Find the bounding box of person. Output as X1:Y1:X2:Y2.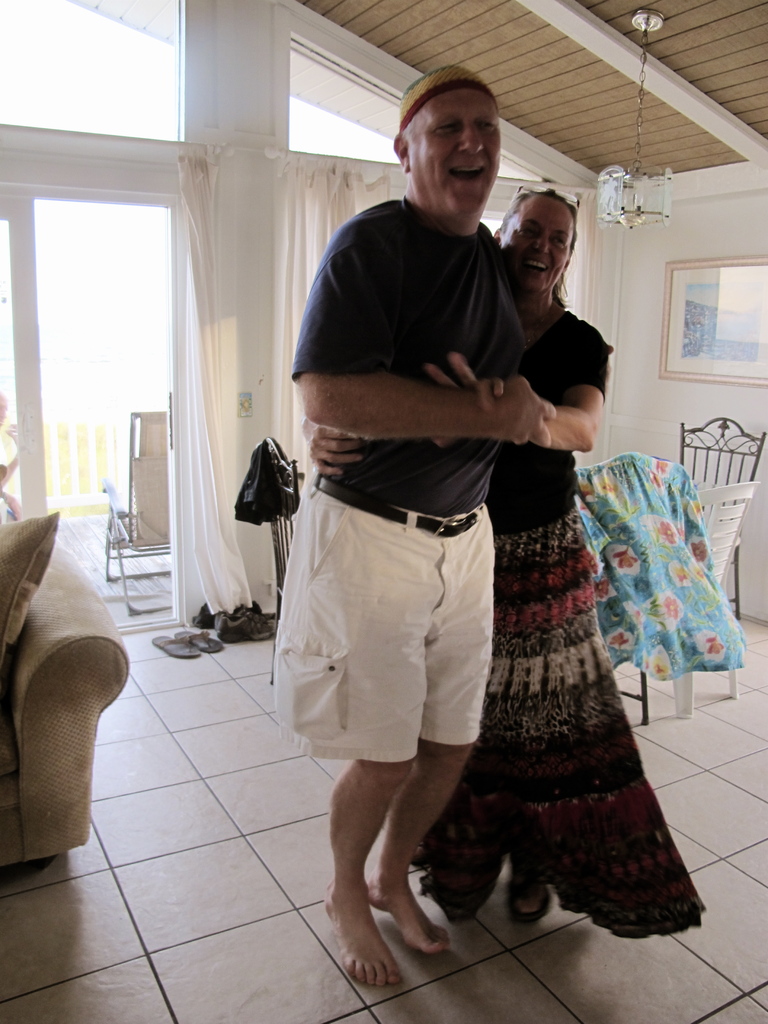
303:183:701:935.
